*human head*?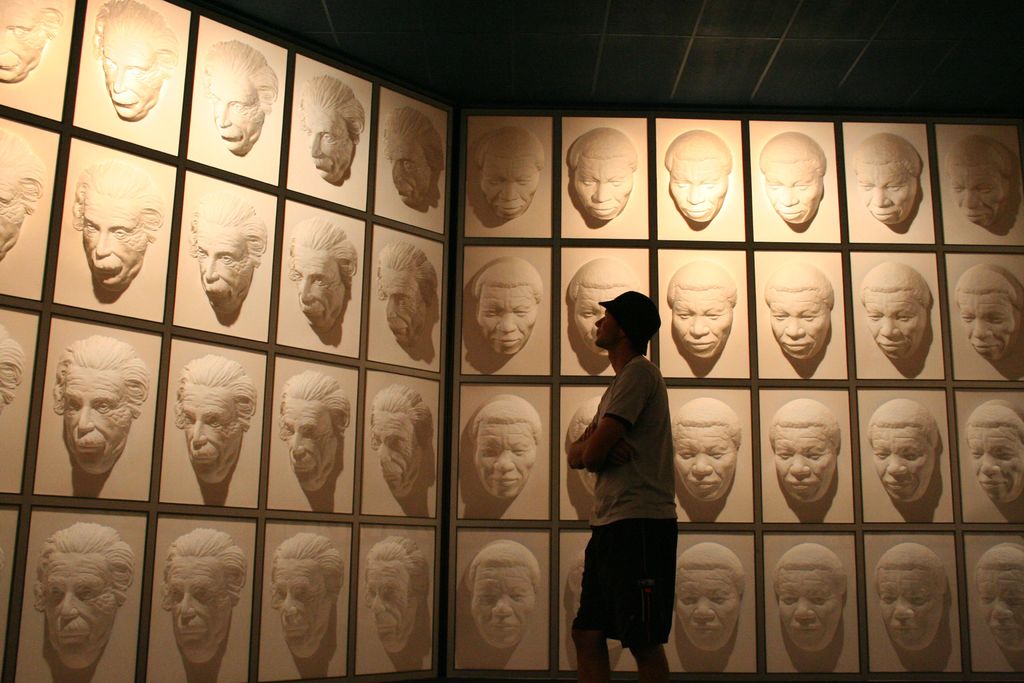
locate(363, 537, 426, 652)
